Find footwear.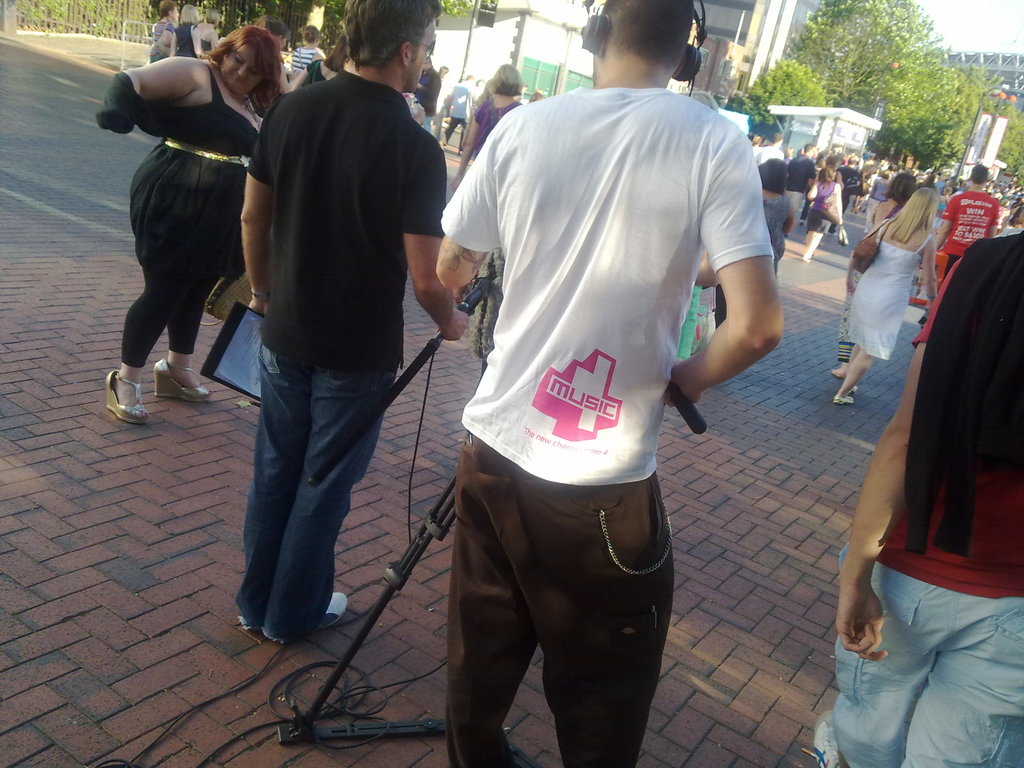
[847, 381, 863, 397].
